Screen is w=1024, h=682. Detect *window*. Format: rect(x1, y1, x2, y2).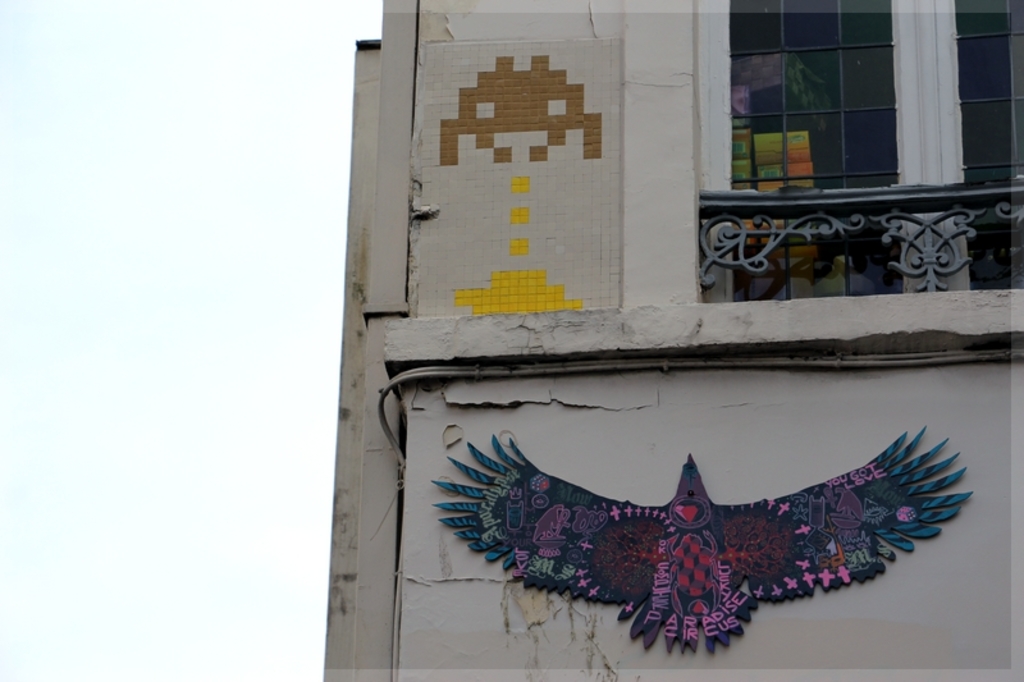
rect(708, 12, 900, 189).
